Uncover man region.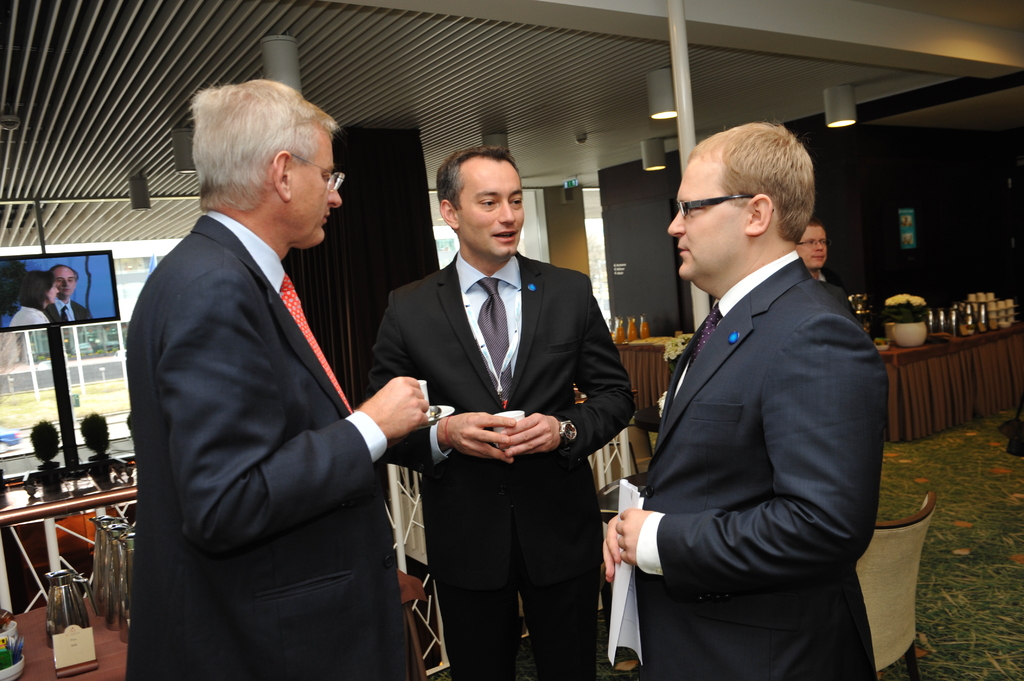
Uncovered: [613, 108, 908, 680].
